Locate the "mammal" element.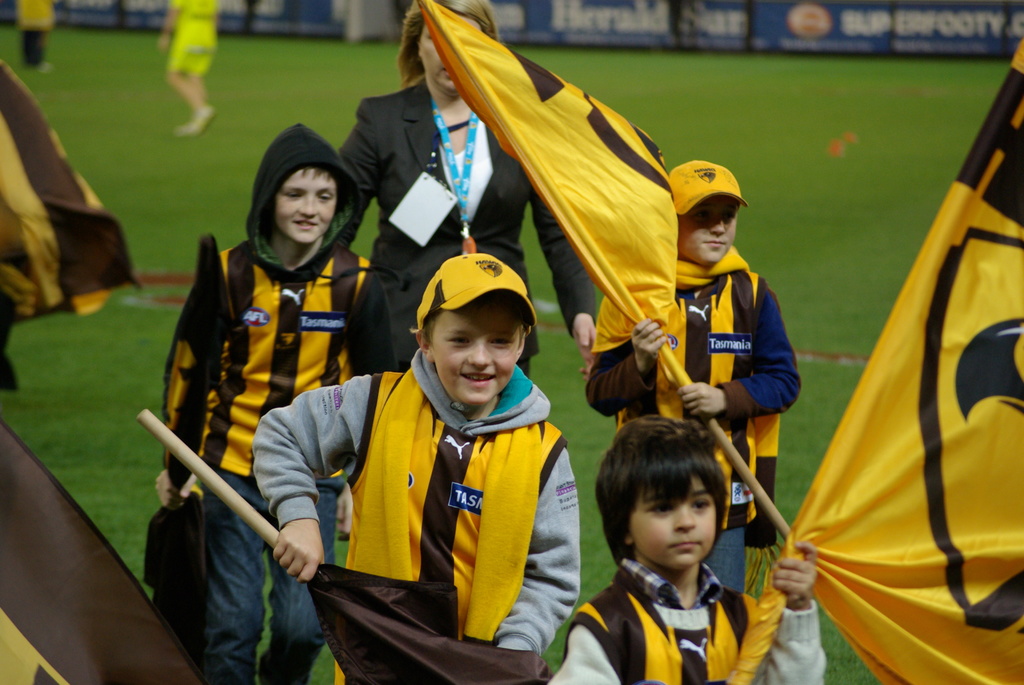
Element bbox: 159, 0, 220, 138.
